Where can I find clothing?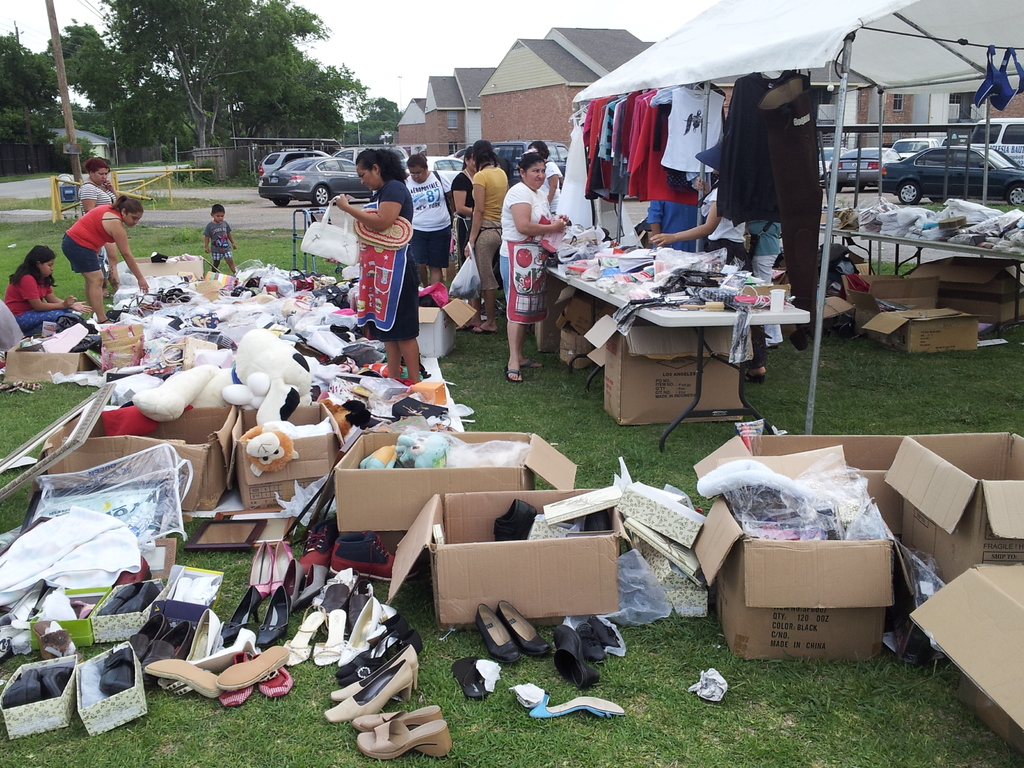
You can find it at [1, 265, 75, 338].
